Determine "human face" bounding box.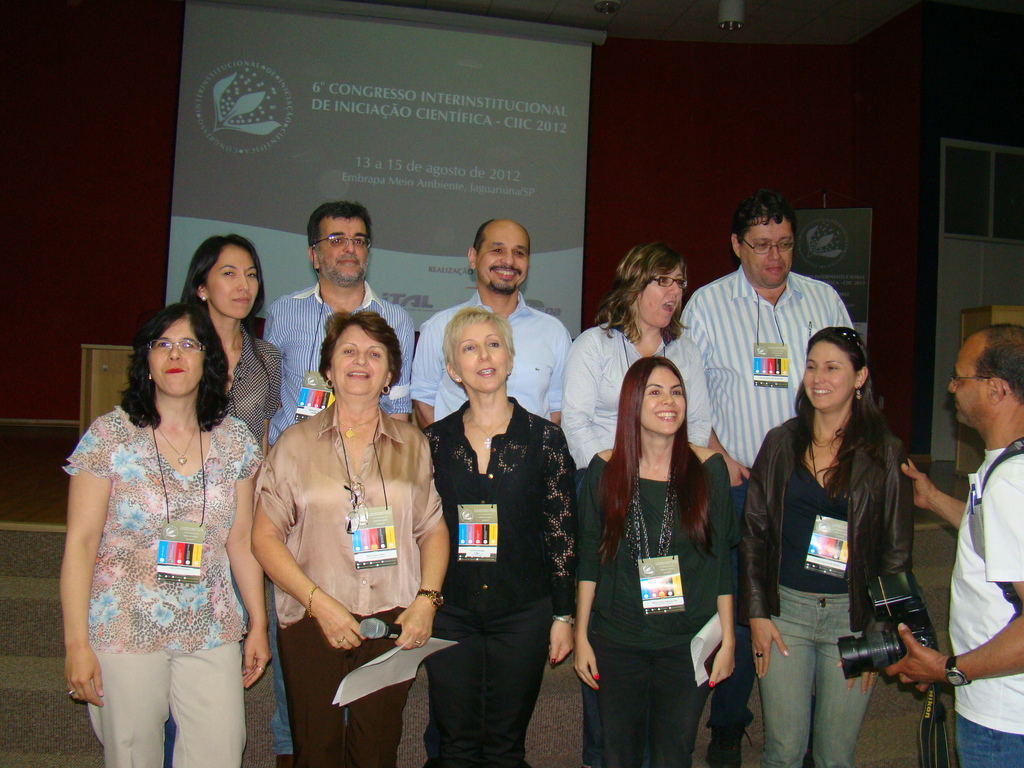
Determined: <box>638,262,686,326</box>.
